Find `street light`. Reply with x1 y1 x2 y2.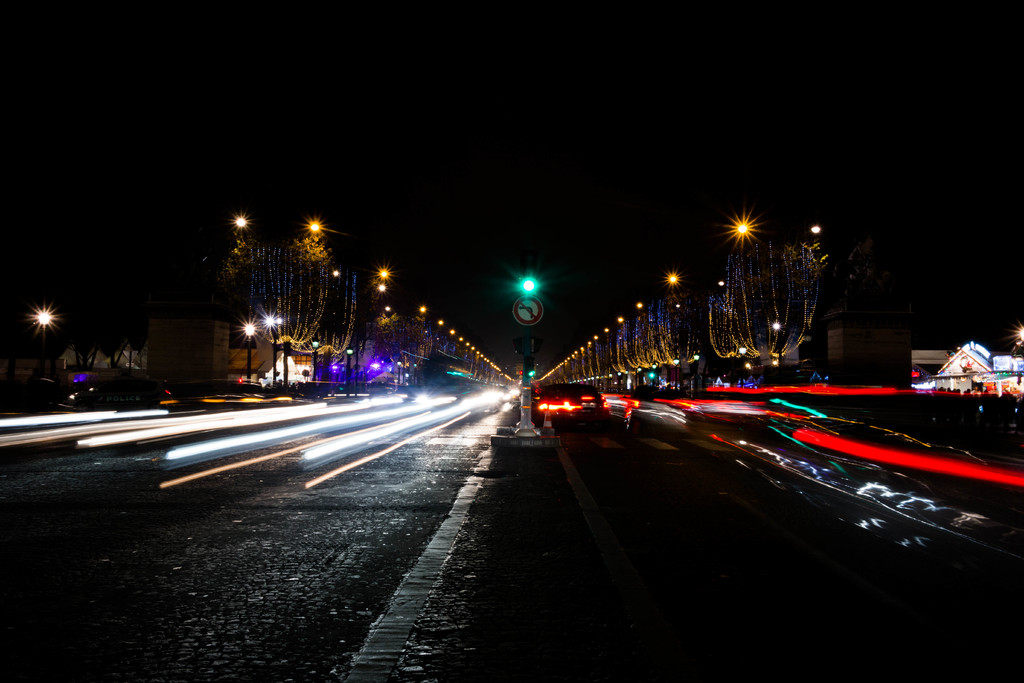
692 353 698 390.
